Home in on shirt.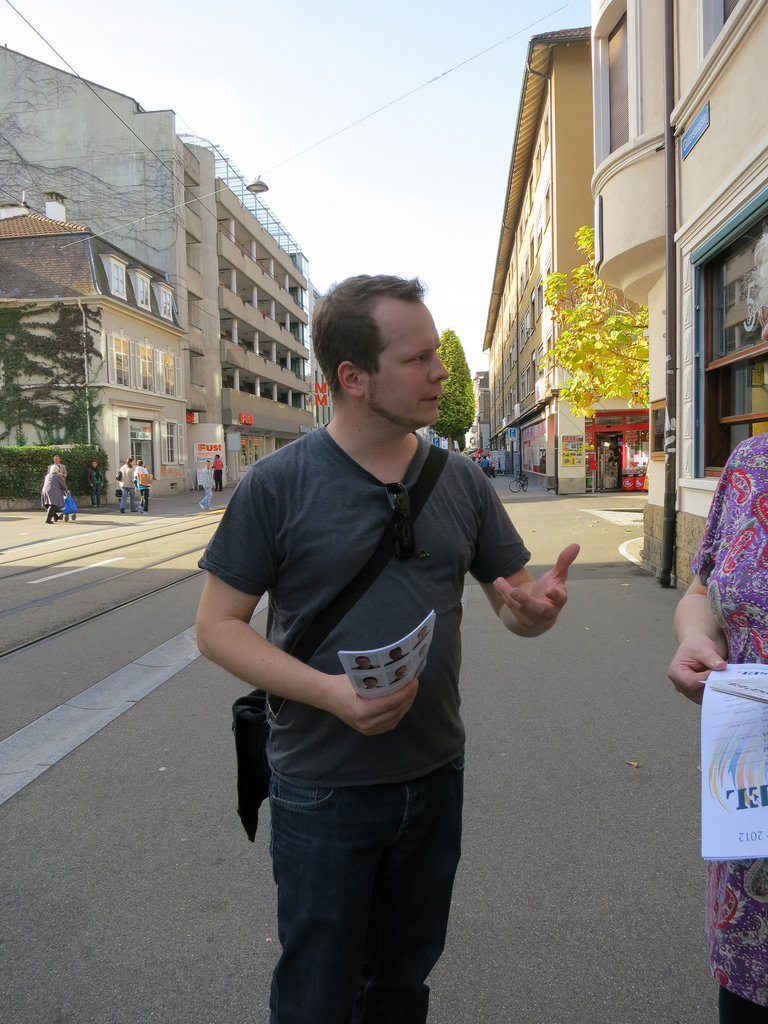
Homed in at box=[176, 459, 552, 844].
